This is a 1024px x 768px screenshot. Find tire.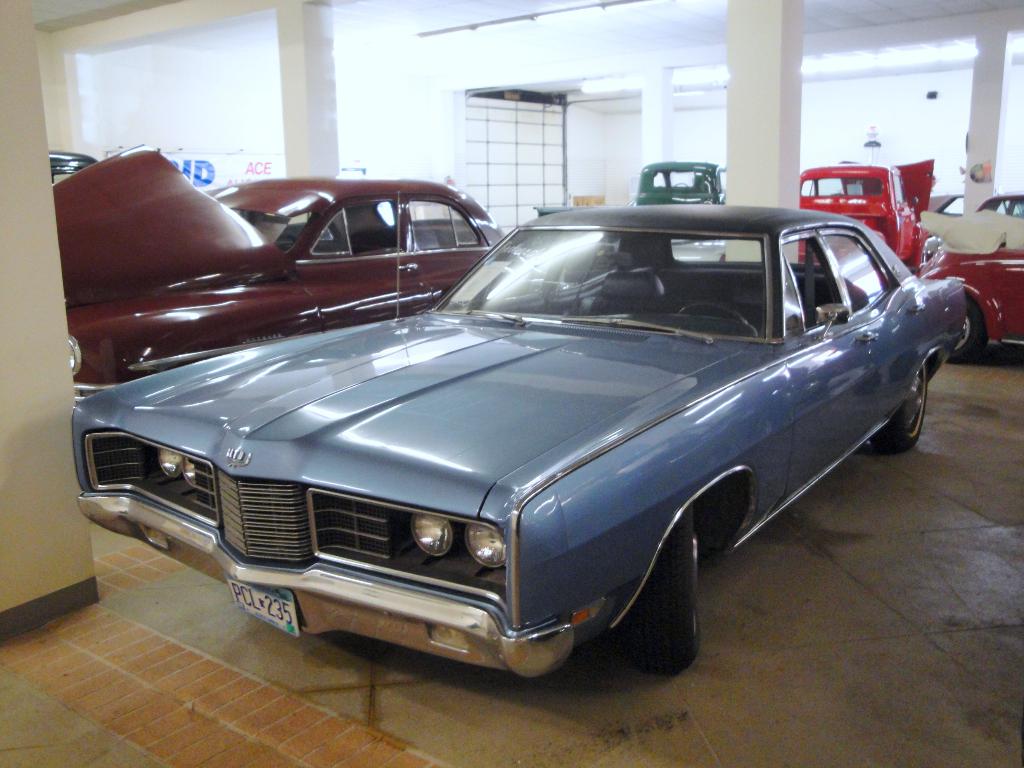
Bounding box: [left=869, top=365, right=927, bottom=451].
